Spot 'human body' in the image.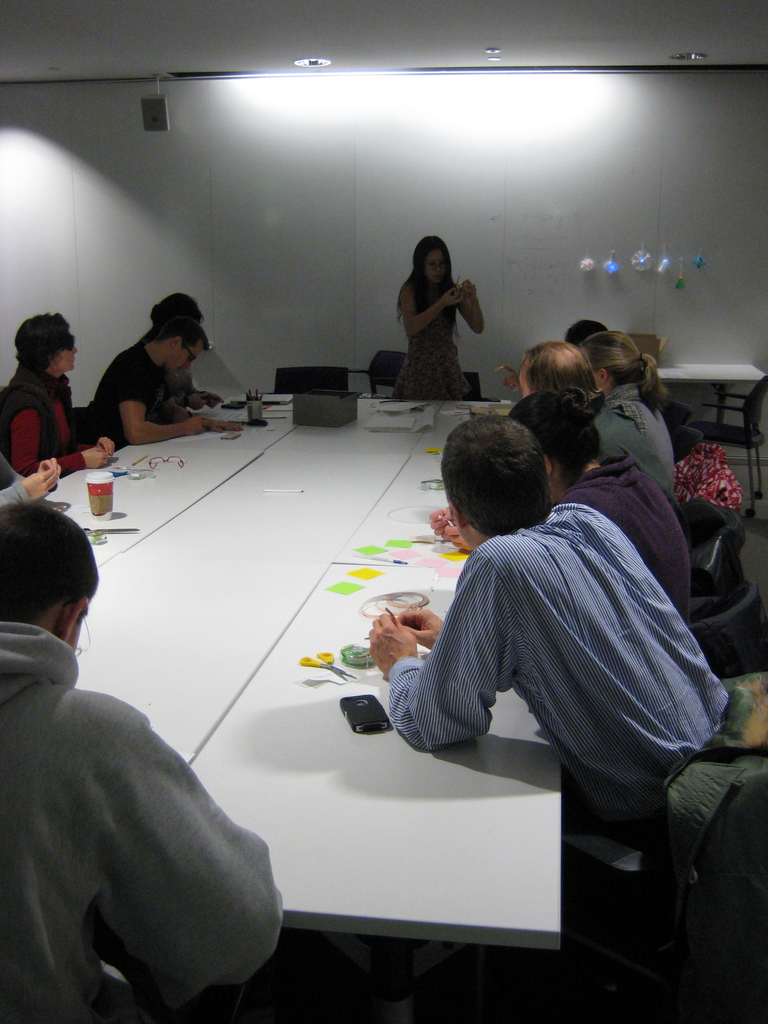
'human body' found at (left=0, top=364, right=117, bottom=471).
